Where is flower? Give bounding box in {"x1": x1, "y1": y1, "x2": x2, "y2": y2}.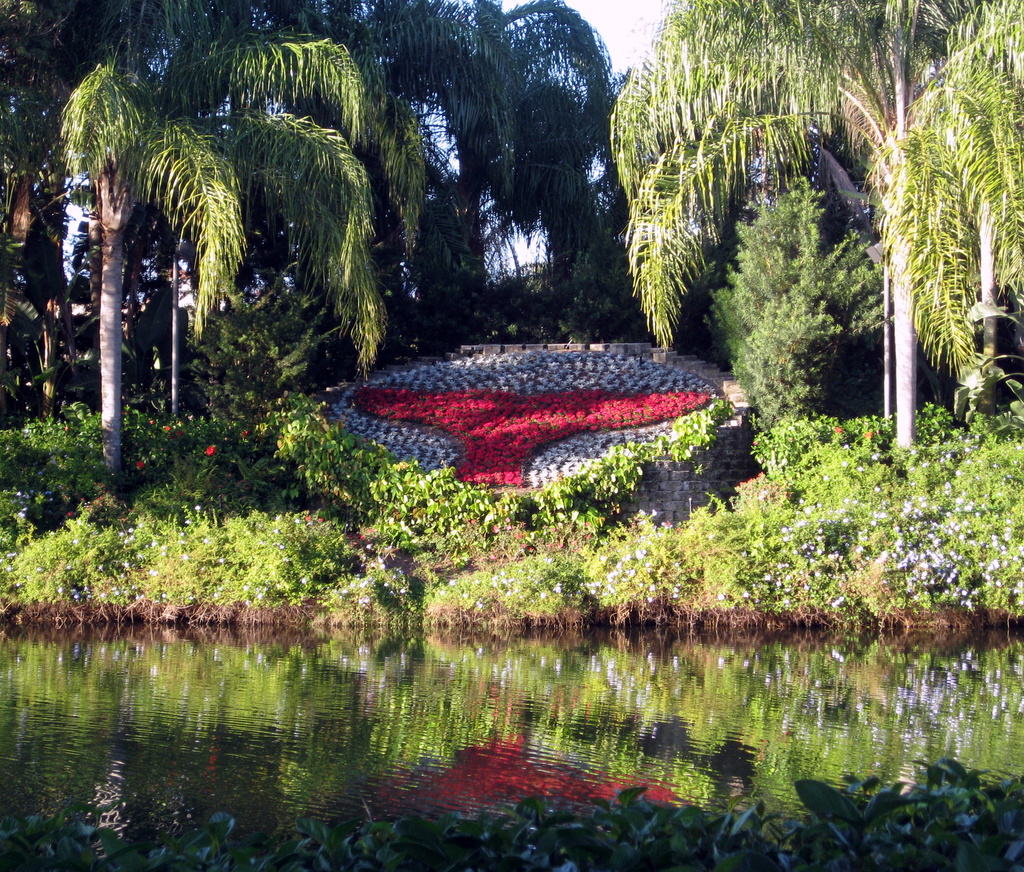
{"x1": 300, "y1": 574, "x2": 315, "y2": 584}.
